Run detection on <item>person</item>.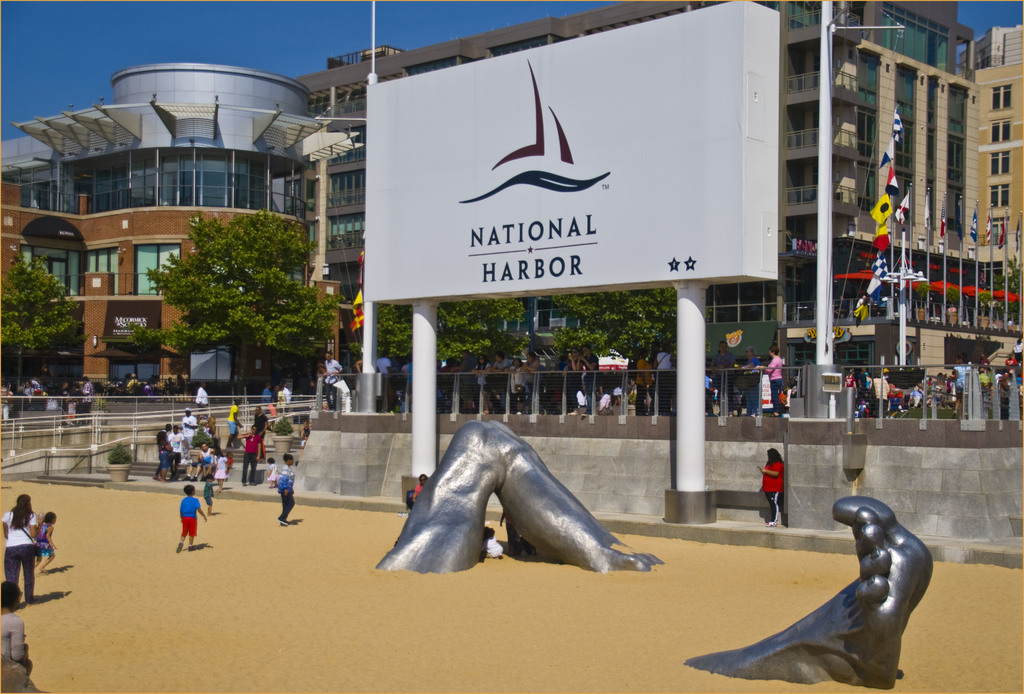
Result: bbox=[275, 383, 292, 419].
